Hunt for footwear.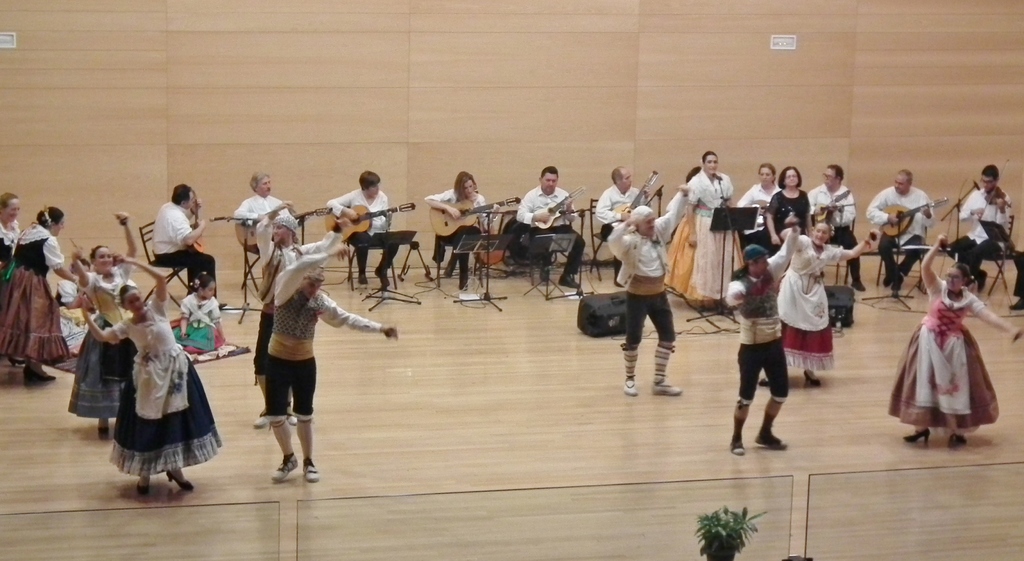
Hunted down at bbox=[303, 460, 316, 478].
